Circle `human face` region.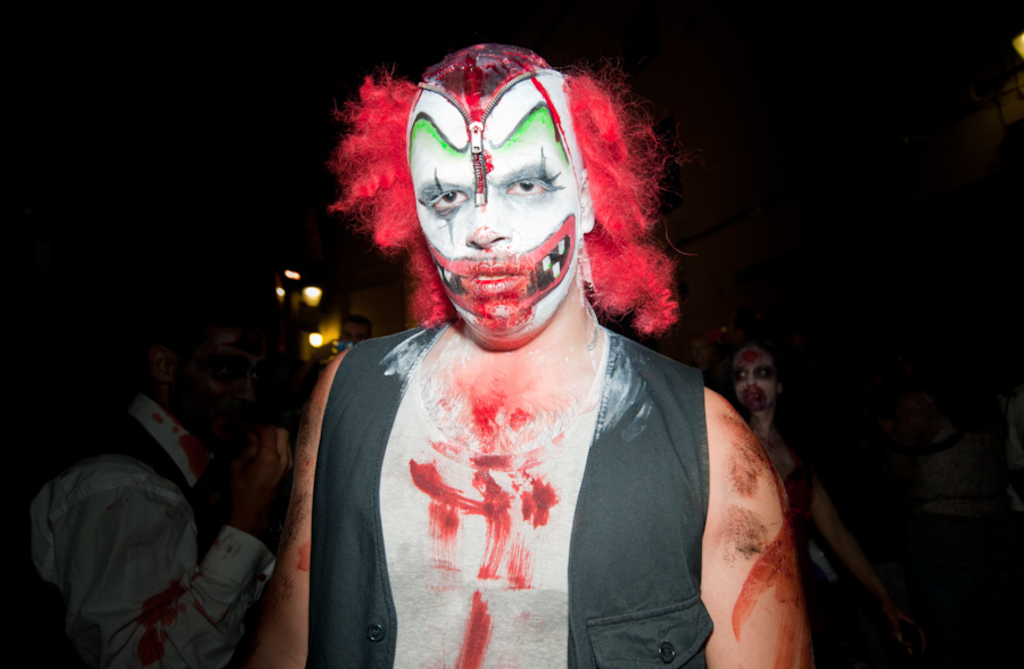
Region: (410, 82, 581, 346).
